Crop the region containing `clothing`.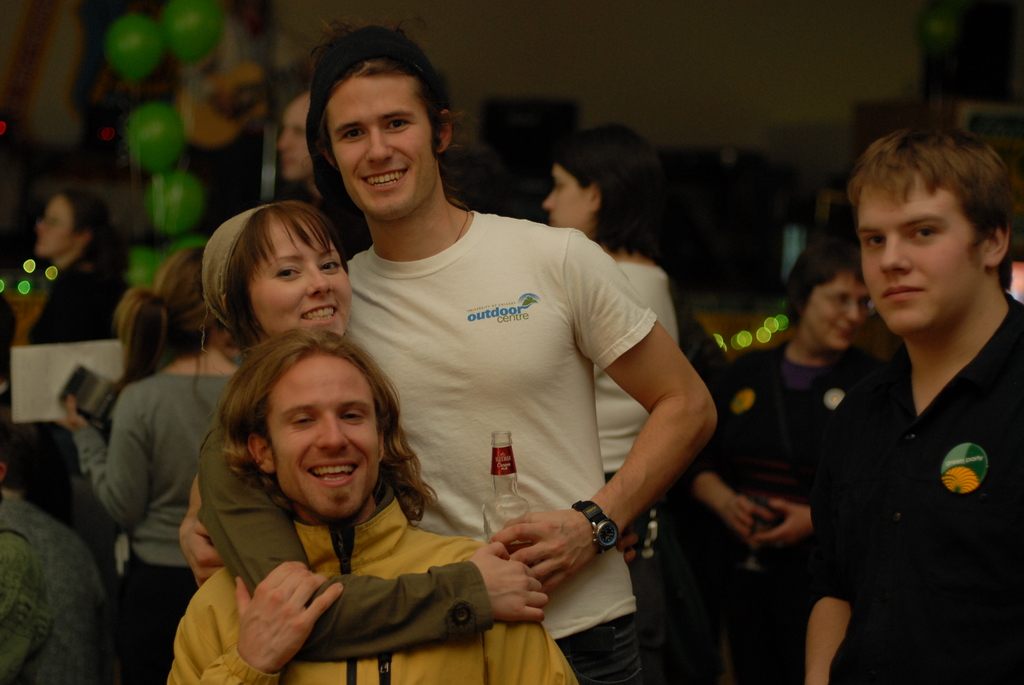
Crop region: (left=27, top=240, right=128, bottom=347).
